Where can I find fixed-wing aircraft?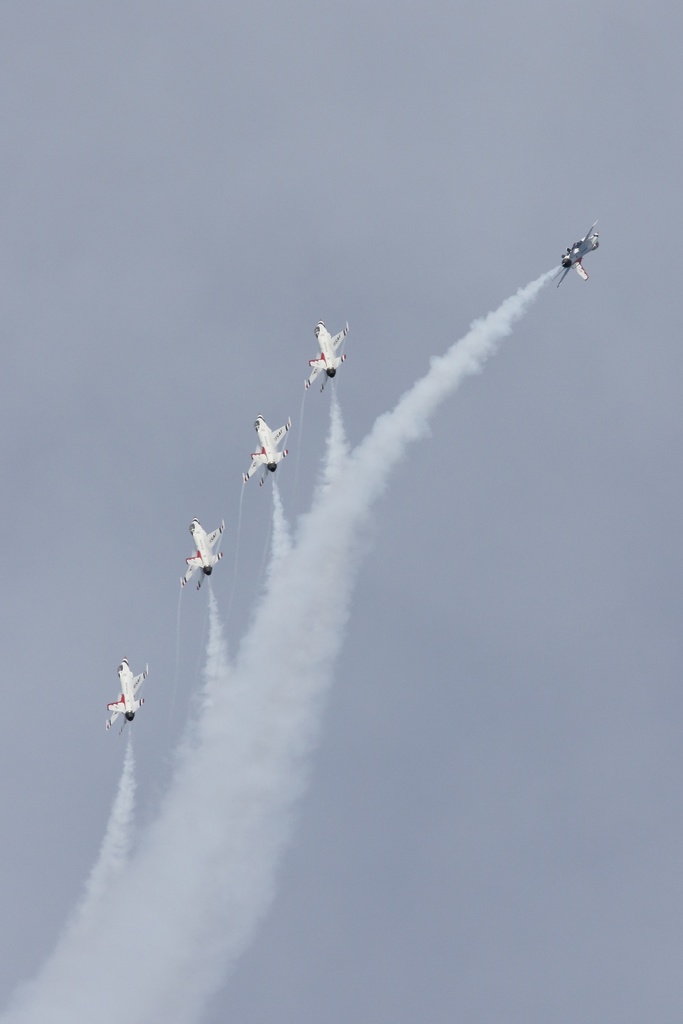
You can find it at x1=229 y1=414 x2=300 y2=484.
